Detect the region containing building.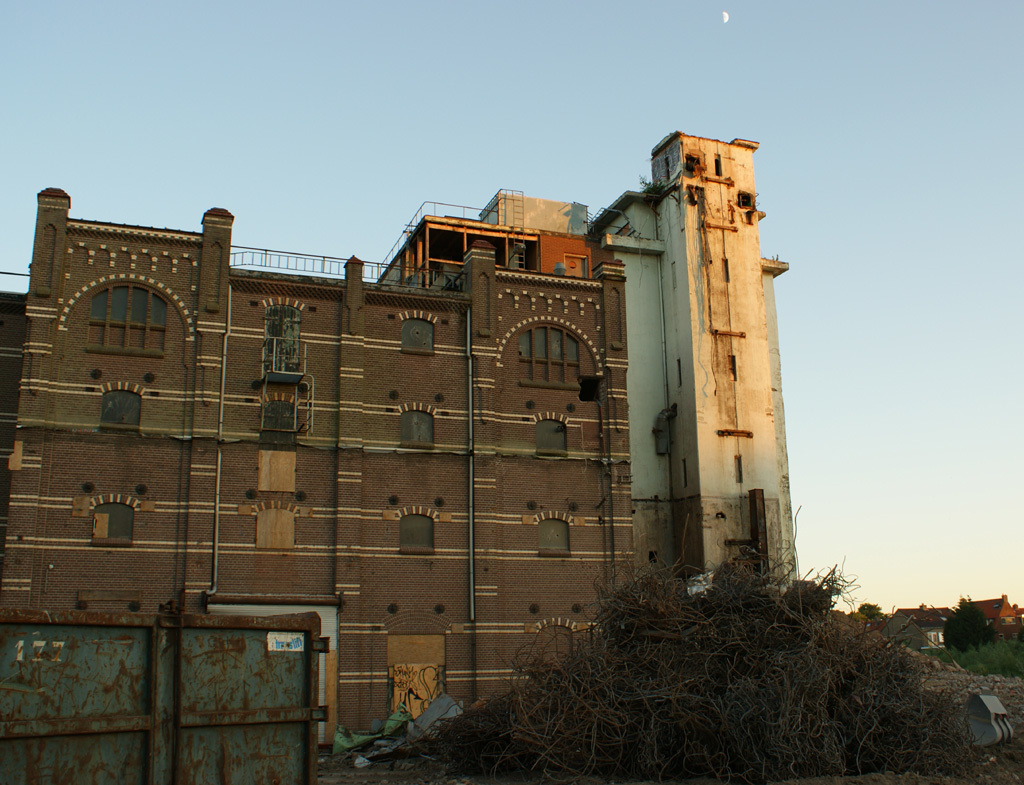
<region>588, 129, 799, 595</region>.
